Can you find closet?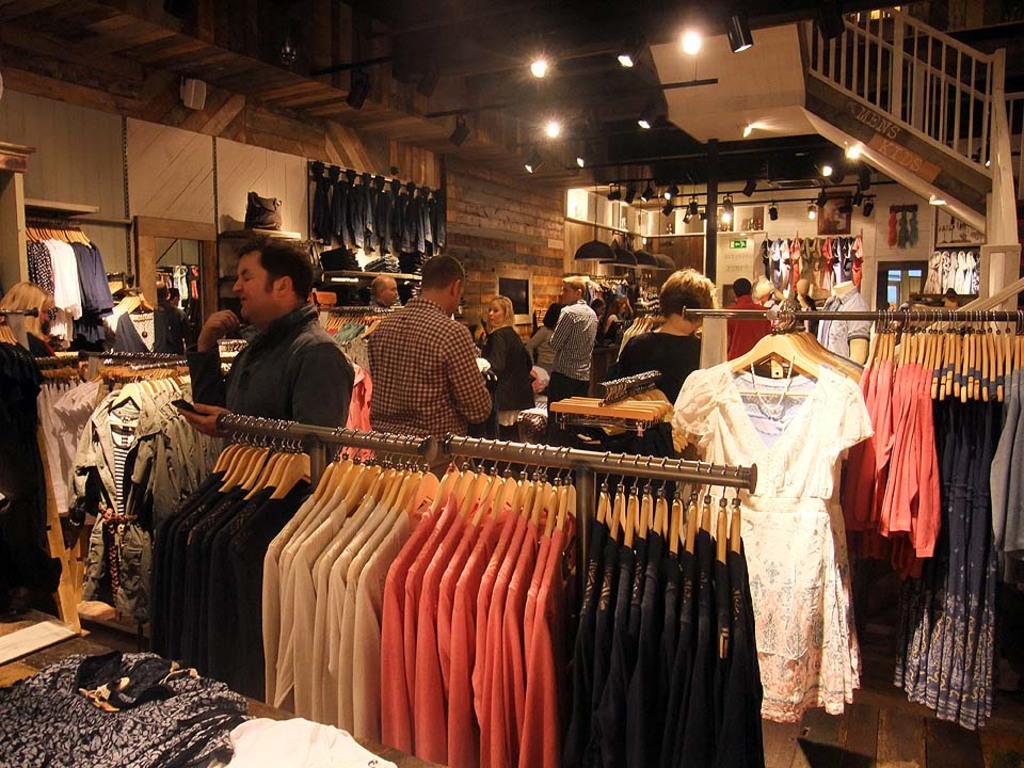
Yes, bounding box: BBox(0, 73, 1023, 732).
